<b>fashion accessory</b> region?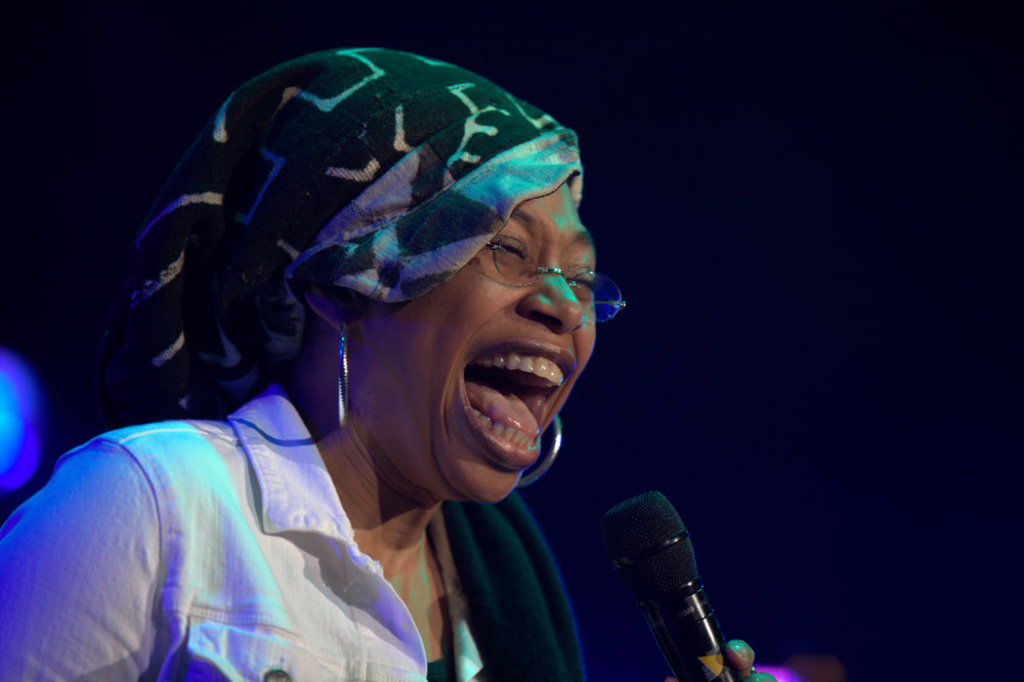
Rect(334, 314, 354, 431)
